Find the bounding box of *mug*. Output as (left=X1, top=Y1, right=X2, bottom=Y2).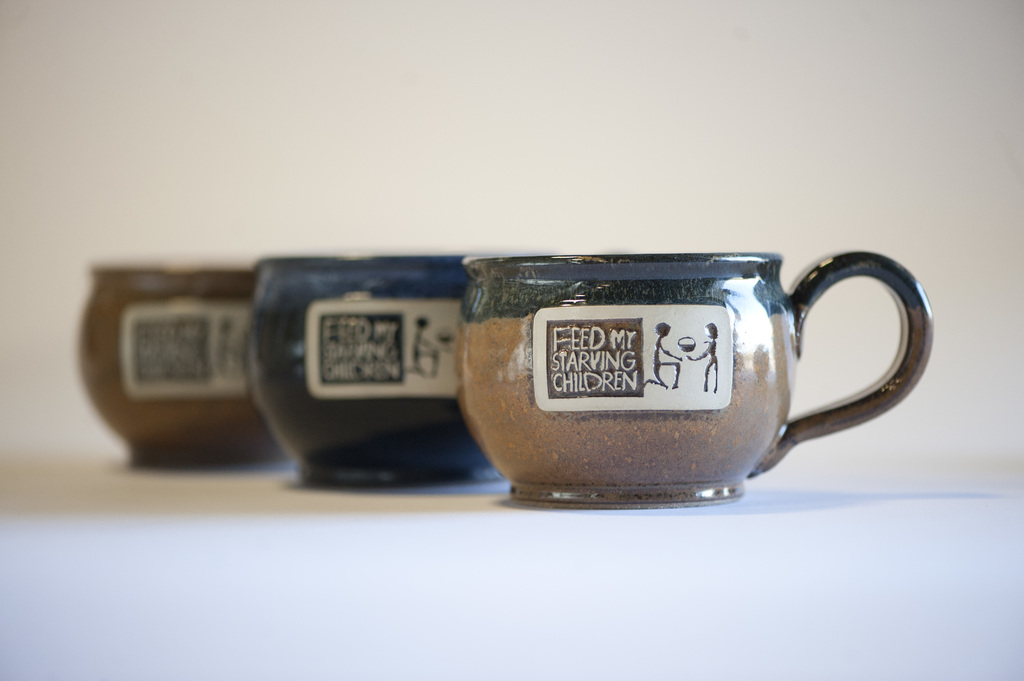
(left=457, top=253, right=934, bottom=515).
